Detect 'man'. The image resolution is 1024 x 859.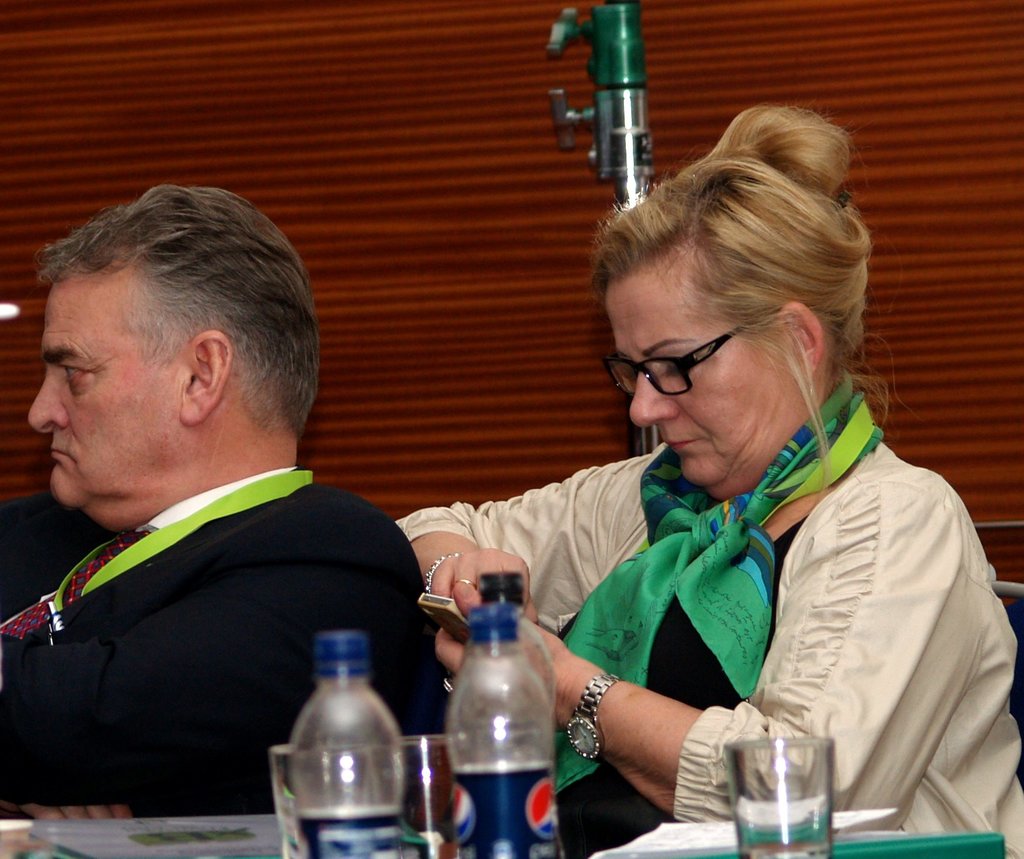
[0,203,483,812].
